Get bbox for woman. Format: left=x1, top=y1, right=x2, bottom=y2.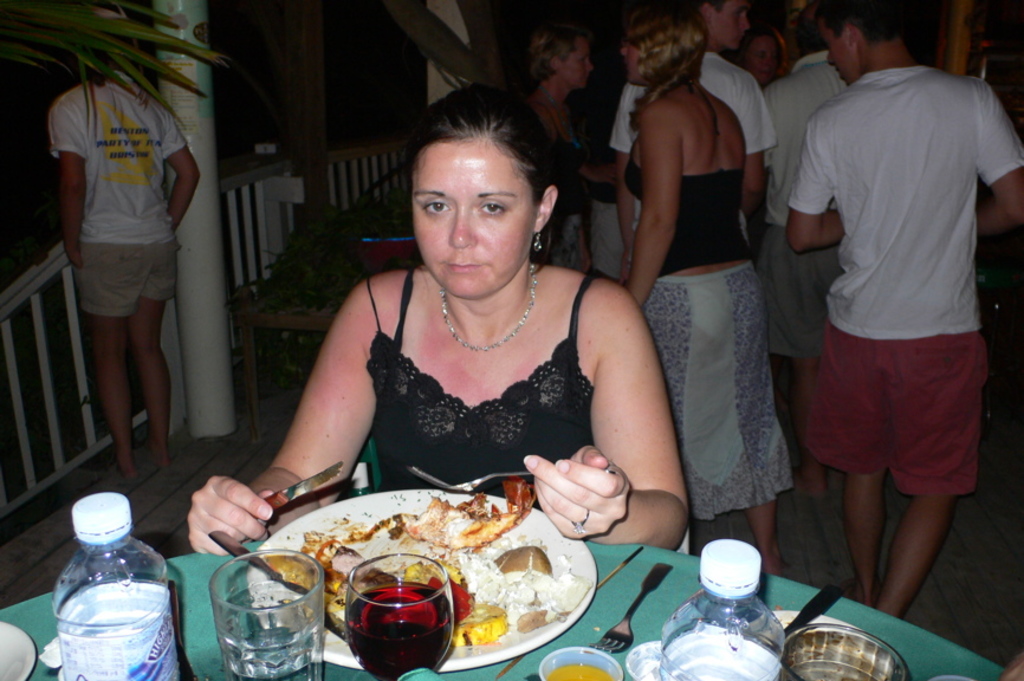
left=244, top=56, right=728, bottom=594.
